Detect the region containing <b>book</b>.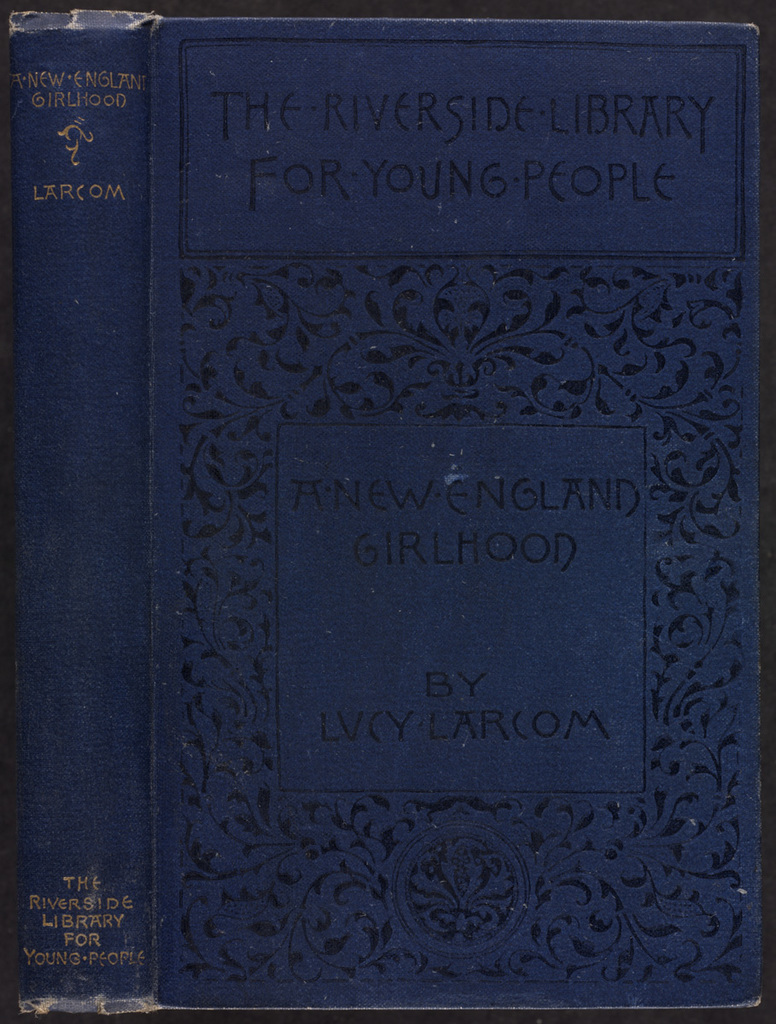
box=[3, 10, 767, 1019].
